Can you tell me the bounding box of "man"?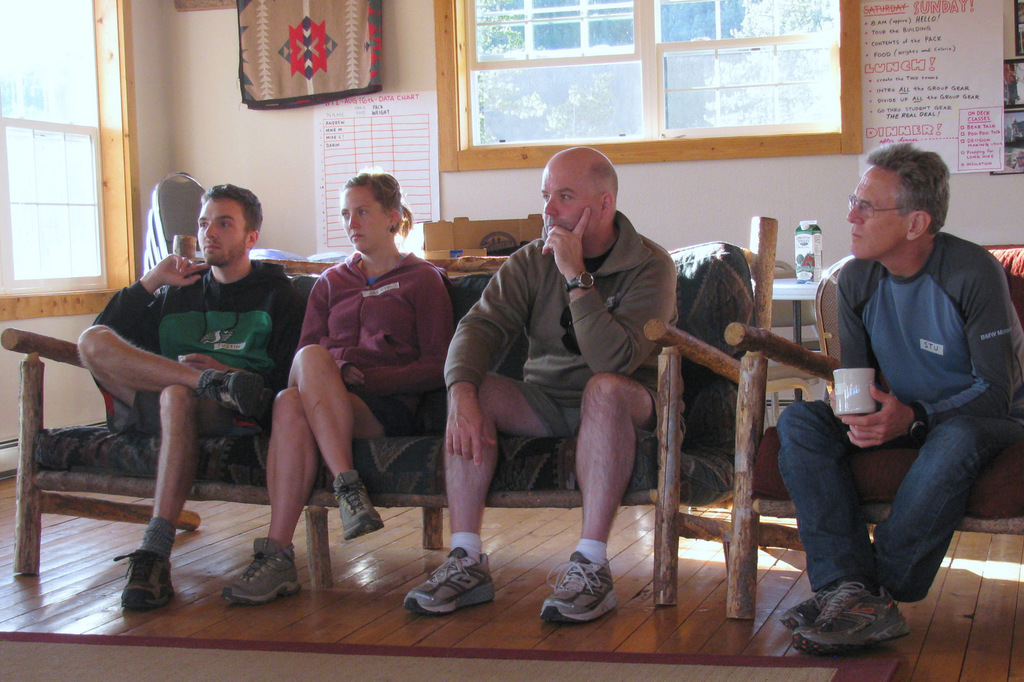
BBox(402, 146, 678, 626).
